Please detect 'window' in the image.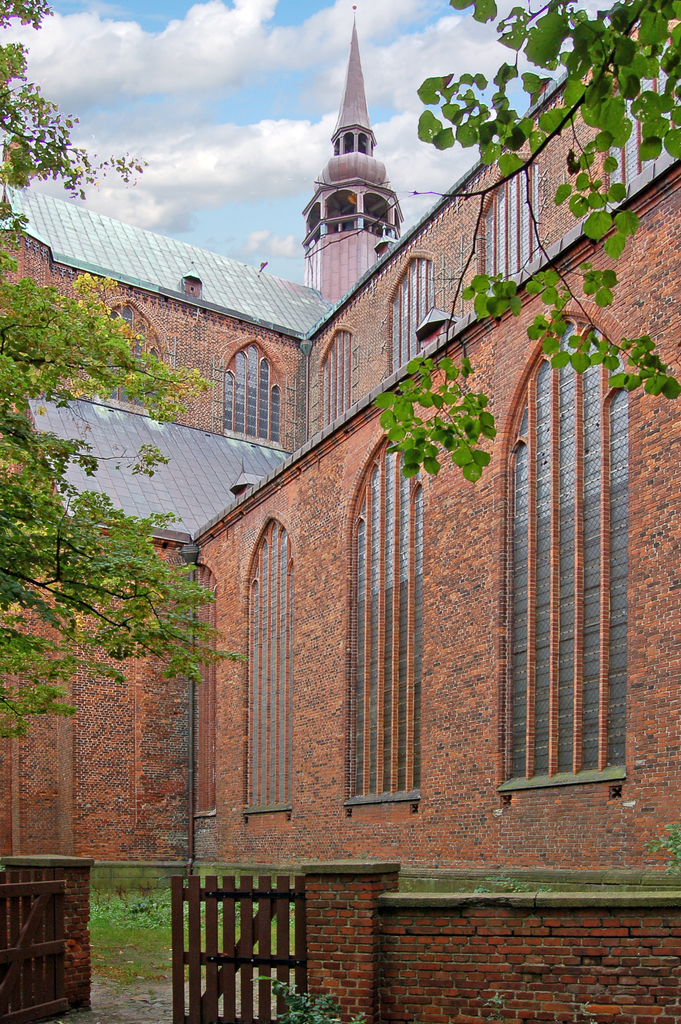
<box>343,423,423,806</box>.
